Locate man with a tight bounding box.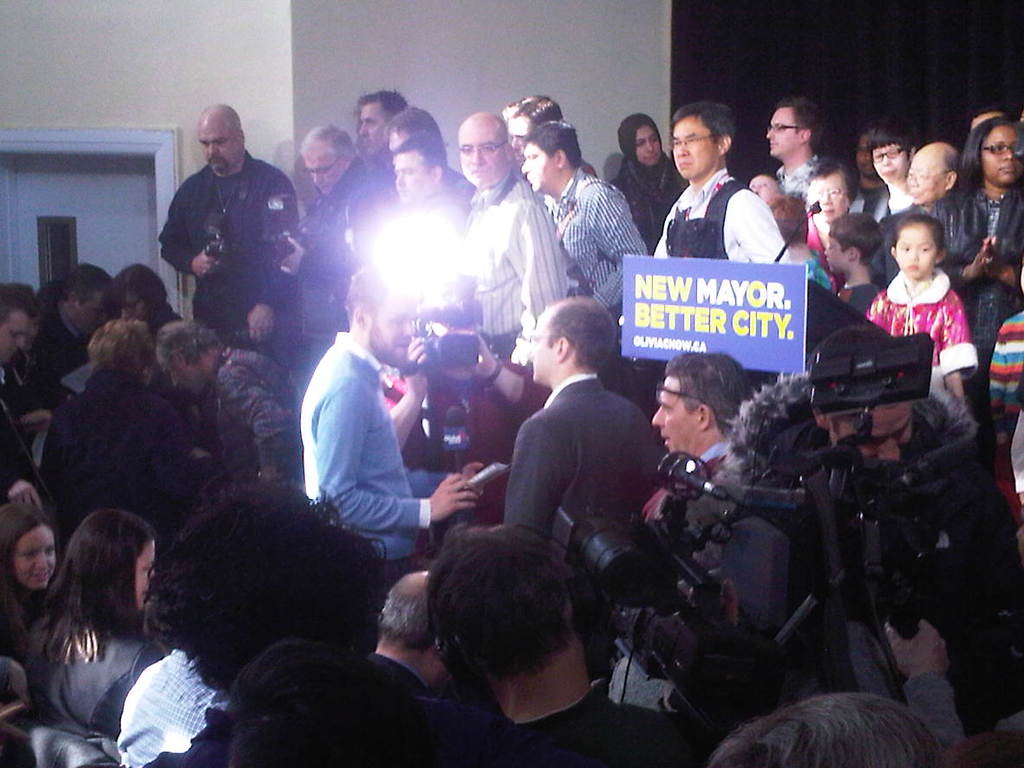
<region>882, 141, 973, 228</region>.
